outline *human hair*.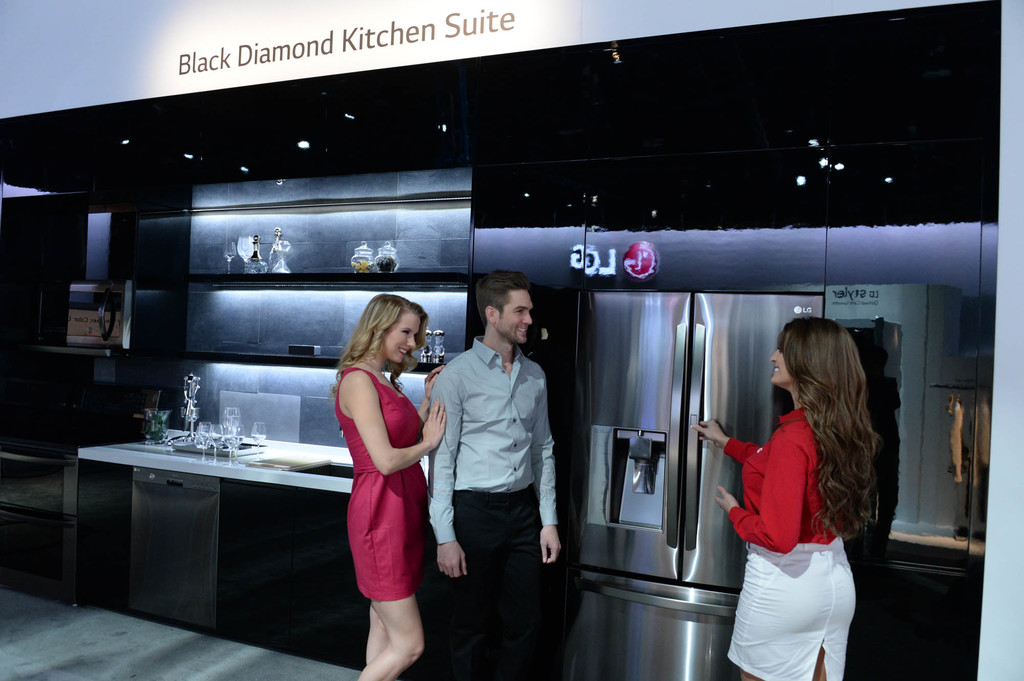
Outline: pyautogui.locateOnScreen(333, 292, 421, 397).
